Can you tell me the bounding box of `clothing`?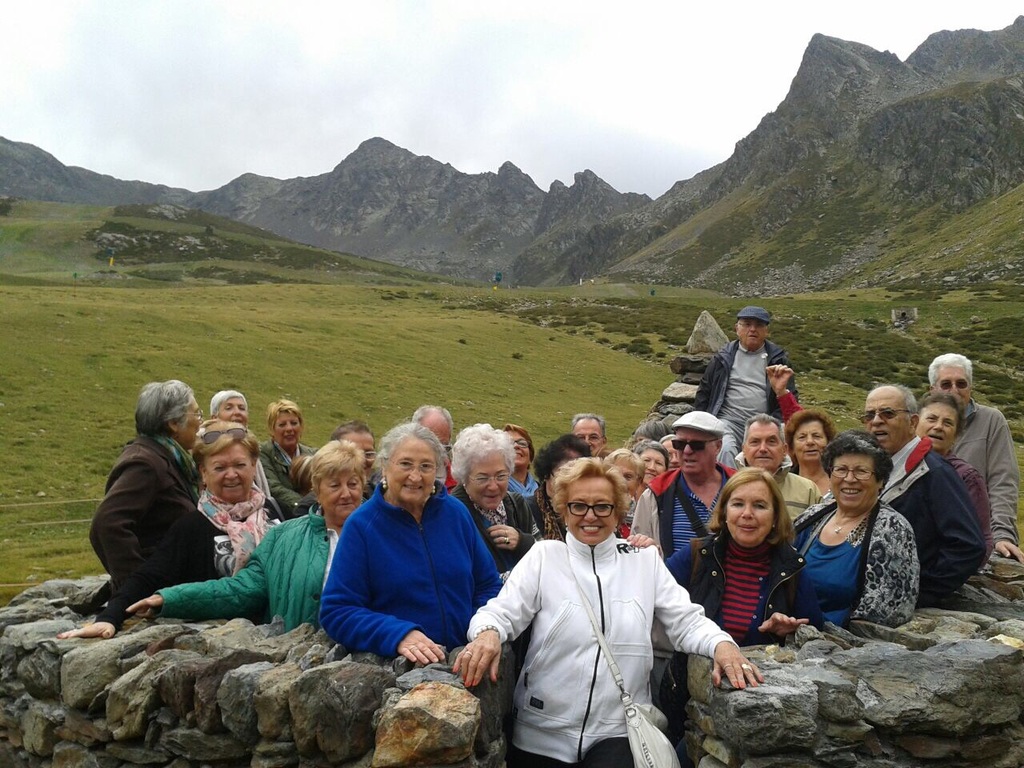
(461,523,738,767).
